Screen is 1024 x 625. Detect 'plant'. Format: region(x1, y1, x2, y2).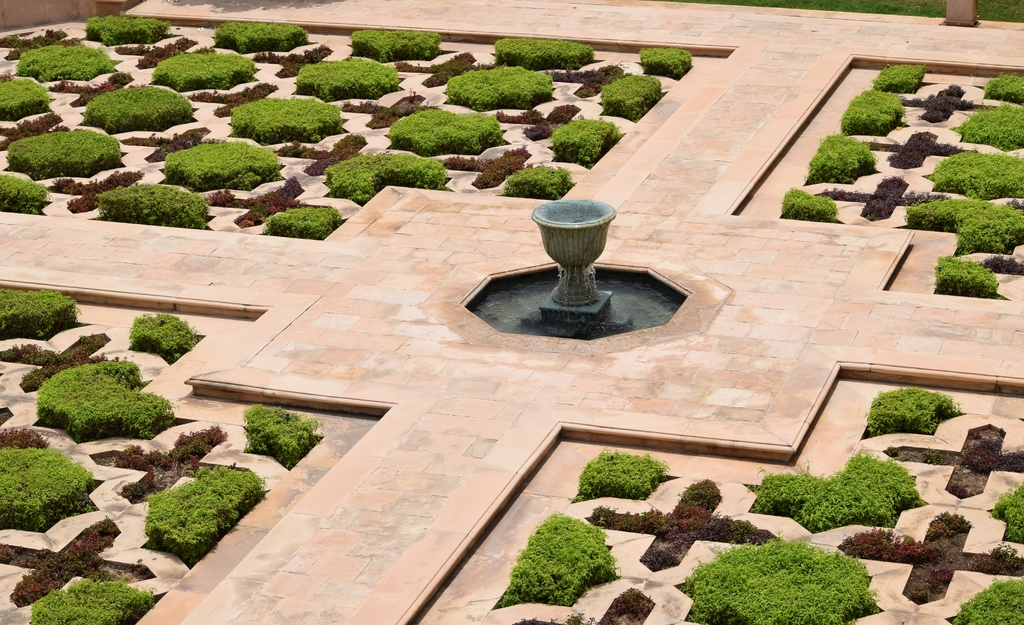
region(502, 509, 634, 606).
